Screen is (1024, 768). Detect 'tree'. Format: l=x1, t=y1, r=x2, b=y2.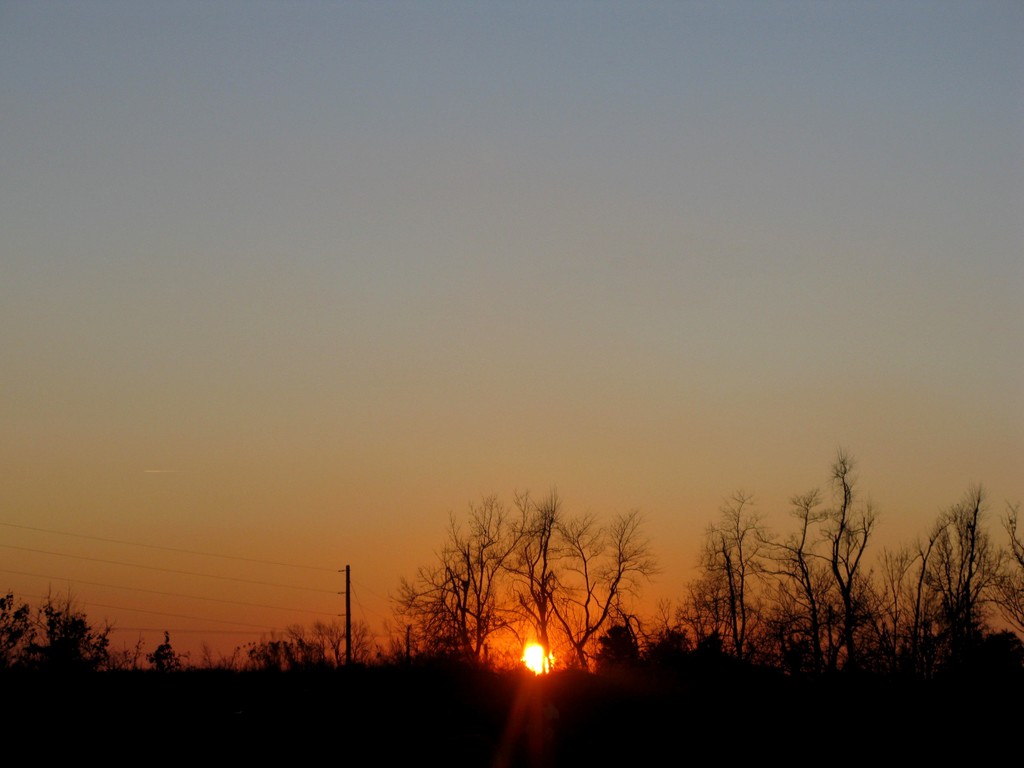
l=993, t=516, r=1023, b=628.
